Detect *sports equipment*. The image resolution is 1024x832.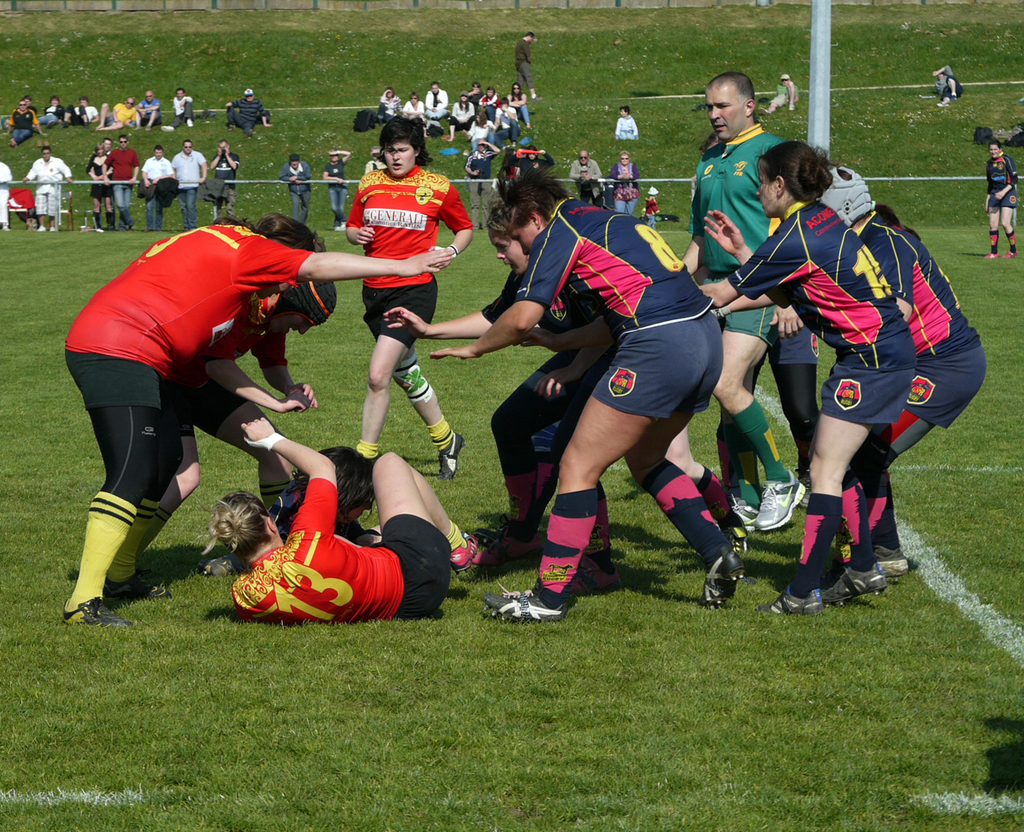
bbox=[820, 569, 886, 603].
